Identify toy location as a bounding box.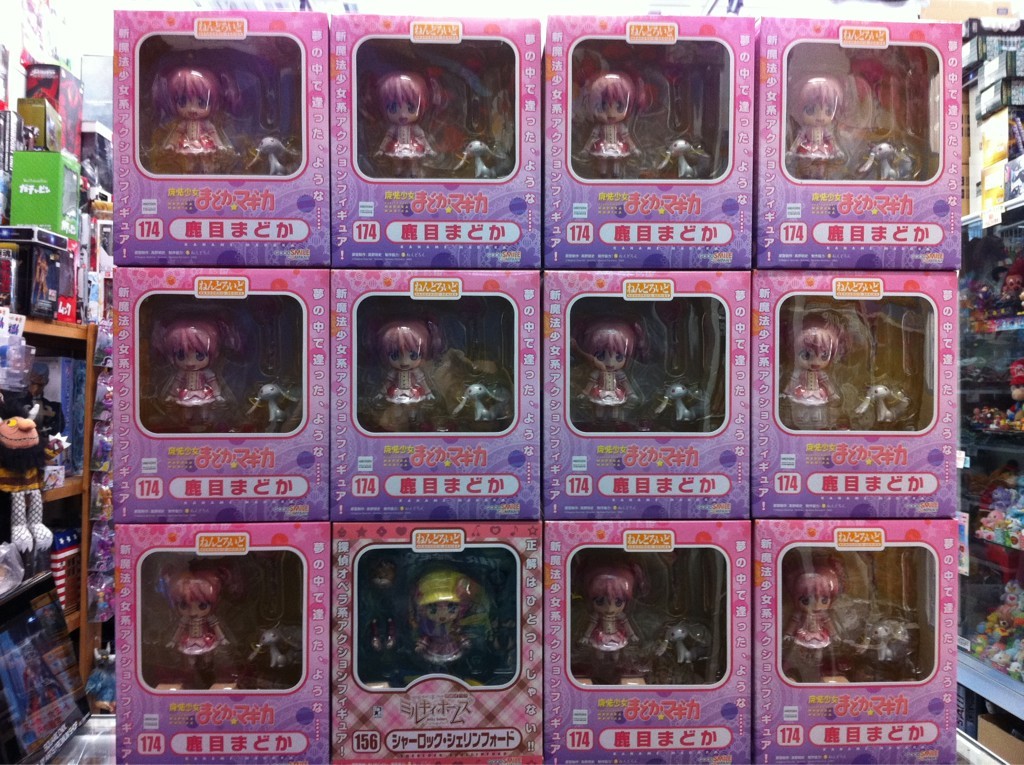
left=360, top=71, right=450, bottom=176.
